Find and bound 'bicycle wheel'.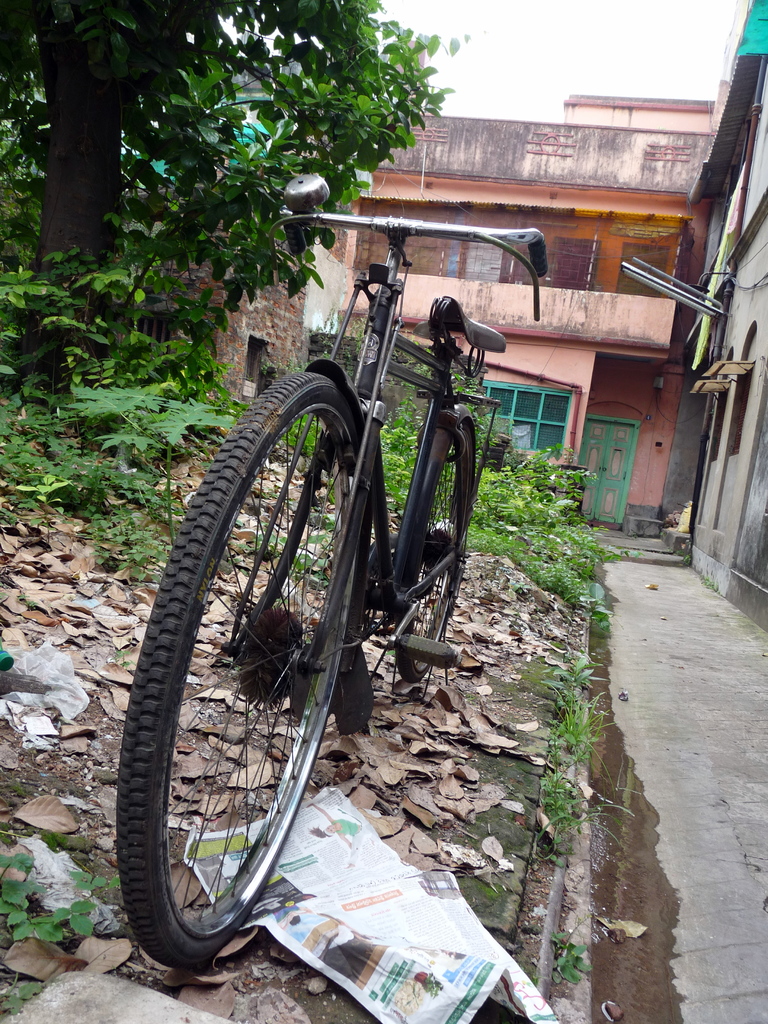
Bound: left=397, top=410, right=484, bottom=703.
